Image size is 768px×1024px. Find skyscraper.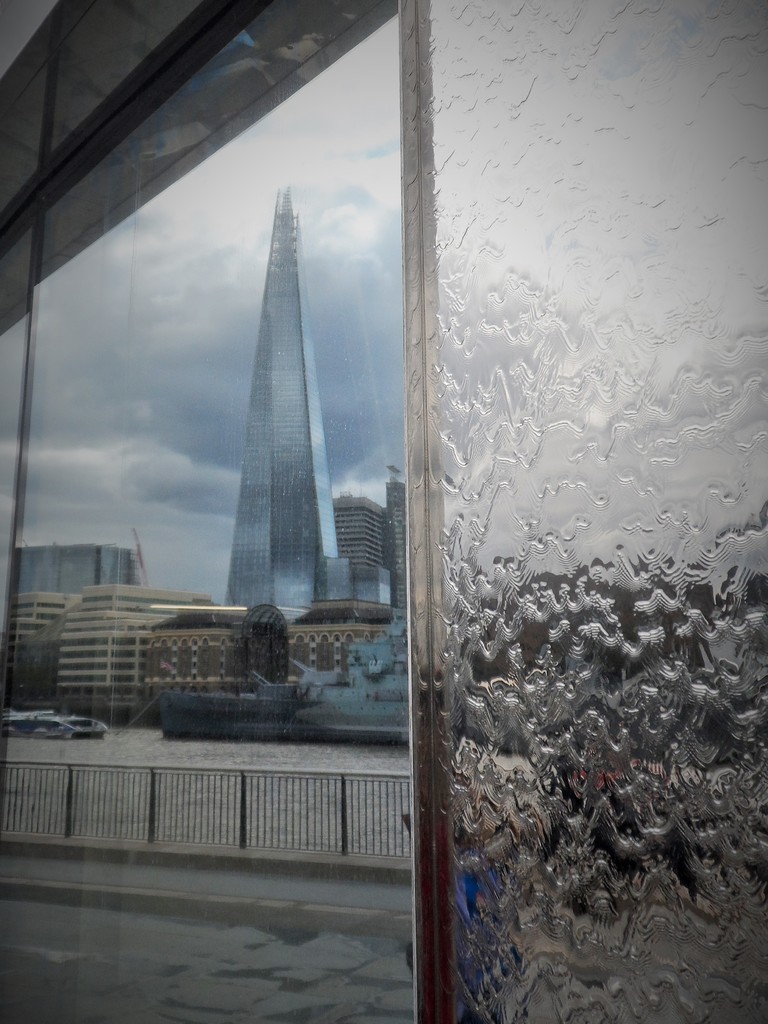
[214,192,371,635].
